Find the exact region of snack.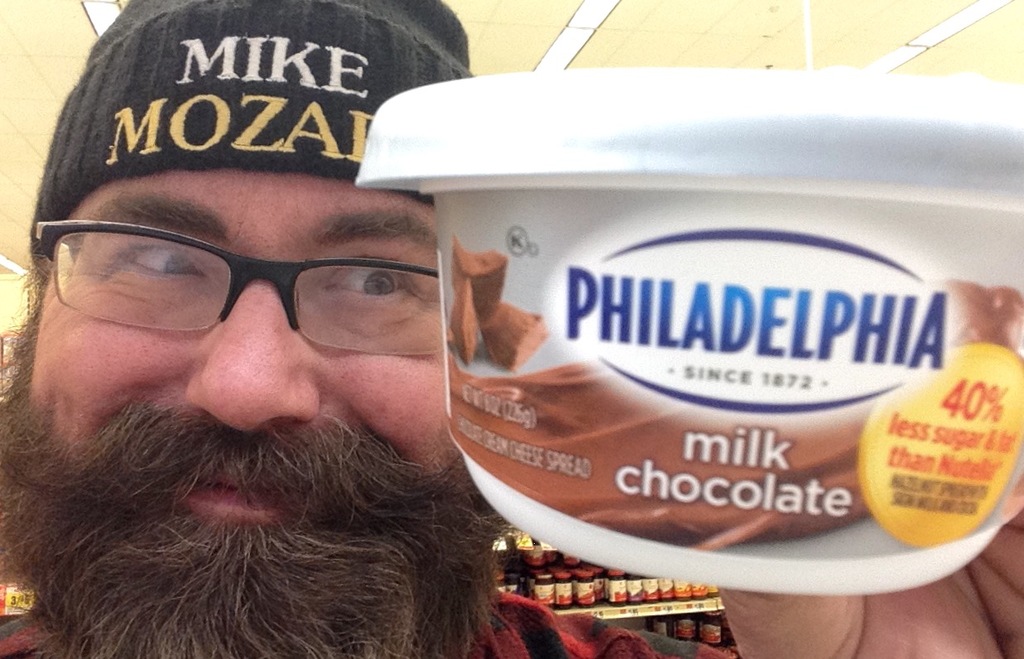
Exact region: <region>927, 278, 1023, 361</region>.
